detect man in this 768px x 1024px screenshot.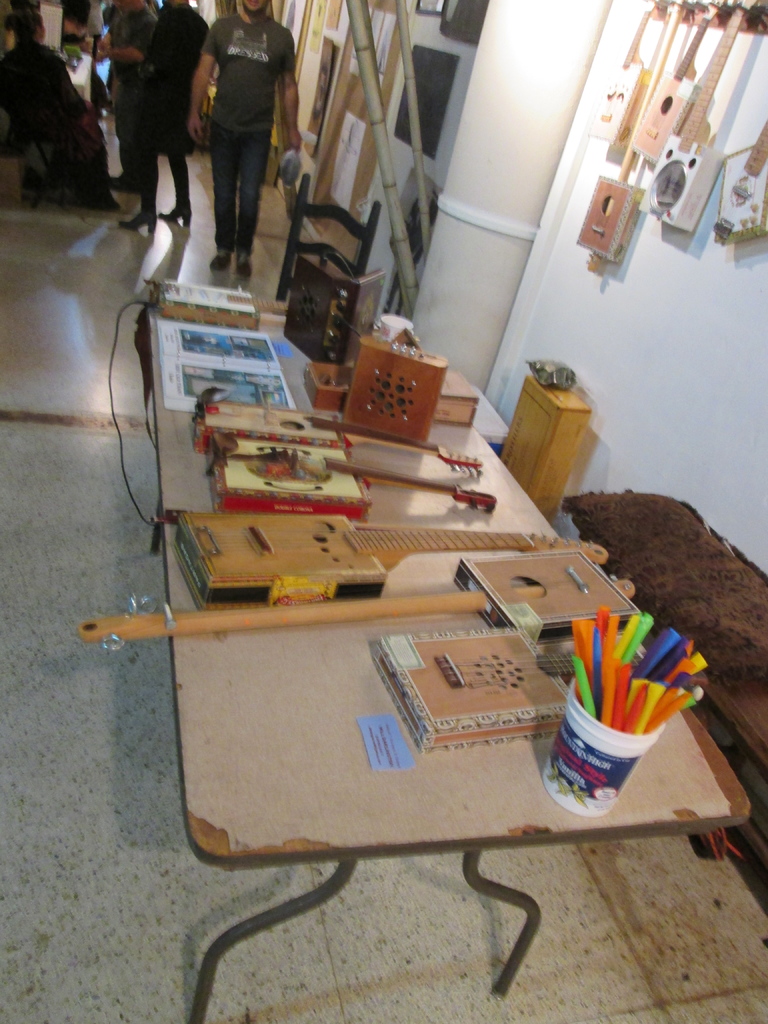
Detection: Rect(181, 0, 300, 250).
